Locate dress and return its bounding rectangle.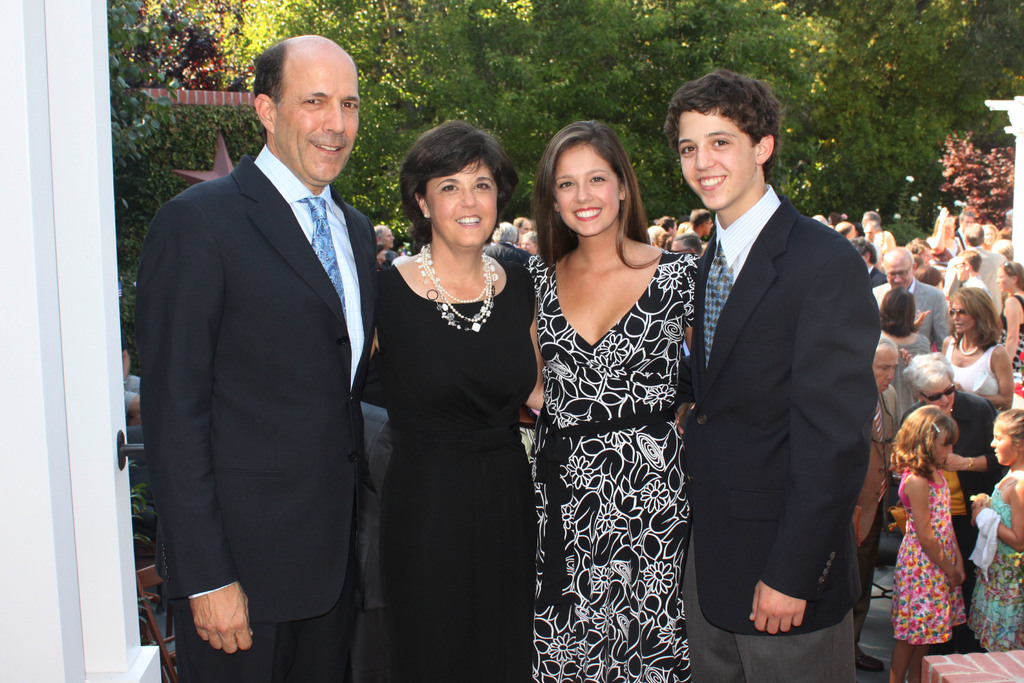
rect(997, 295, 1023, 399).
